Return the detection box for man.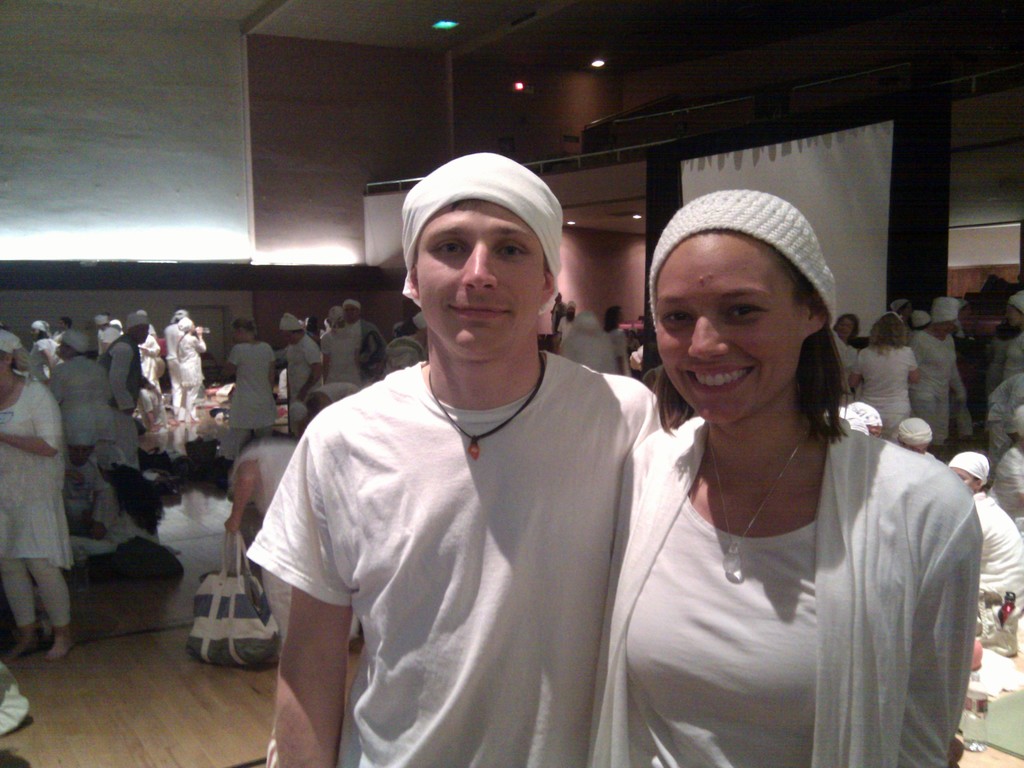
227:164:687:766.
